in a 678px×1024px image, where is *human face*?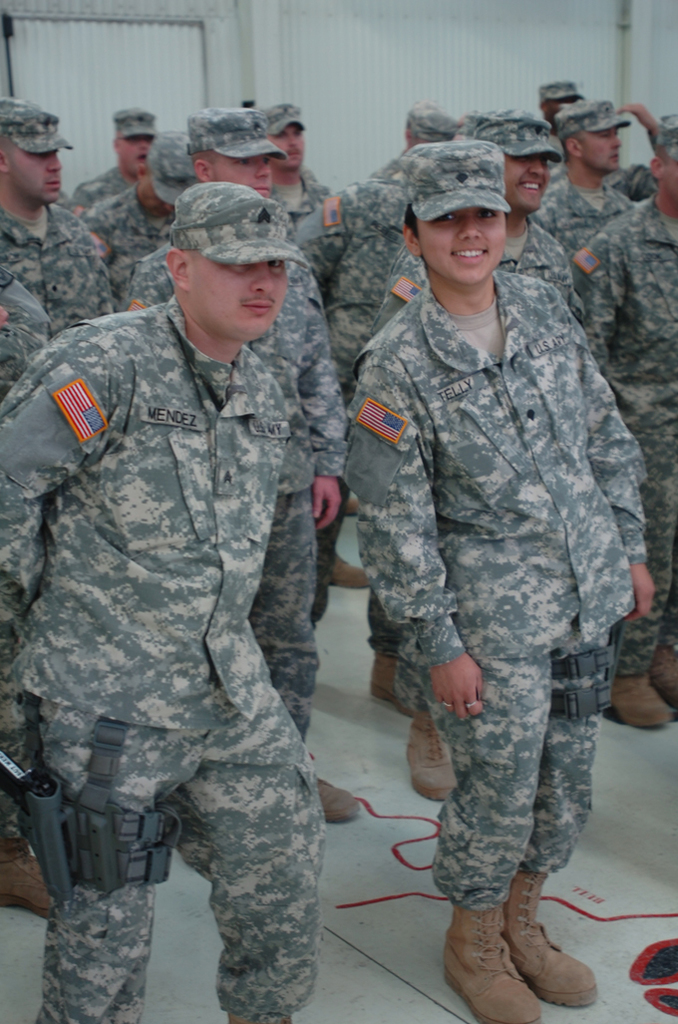
BBox(661, 168, 677, 209).
